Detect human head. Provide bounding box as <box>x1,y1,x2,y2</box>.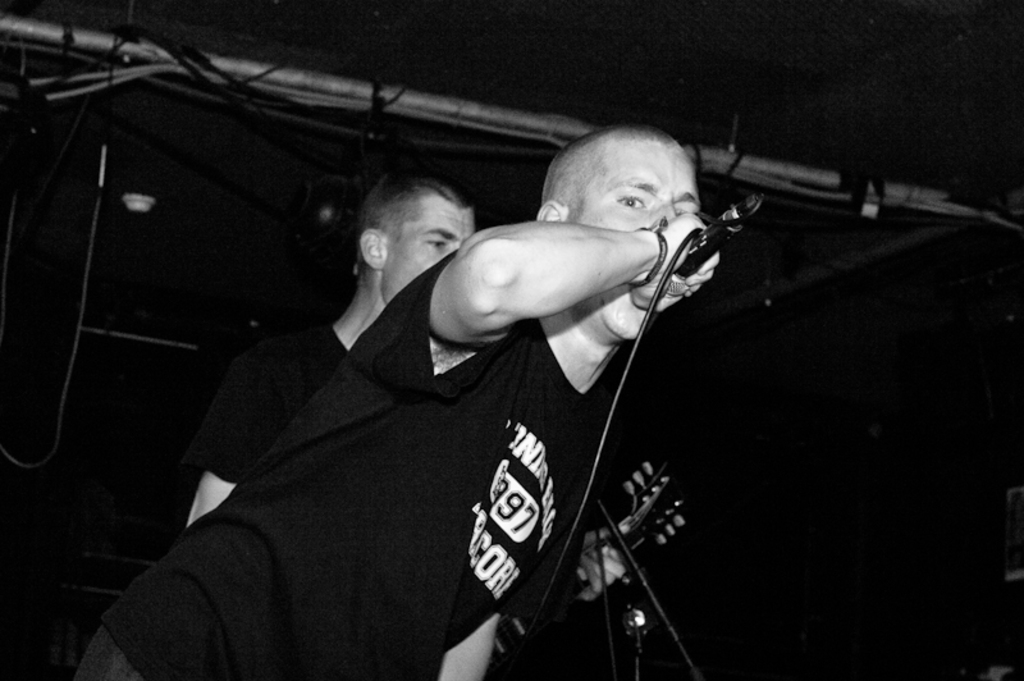
<box>531,122,708,348</box>.
